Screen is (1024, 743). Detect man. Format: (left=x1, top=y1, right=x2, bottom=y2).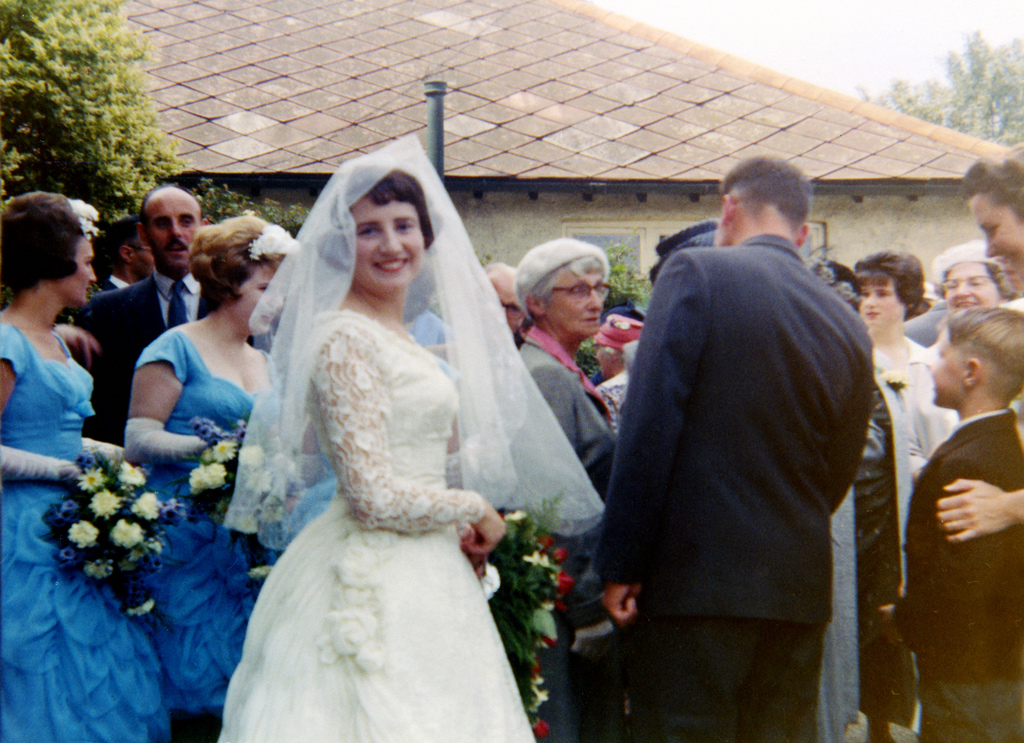
(left=585, top=120, right=899, bottom=737).
